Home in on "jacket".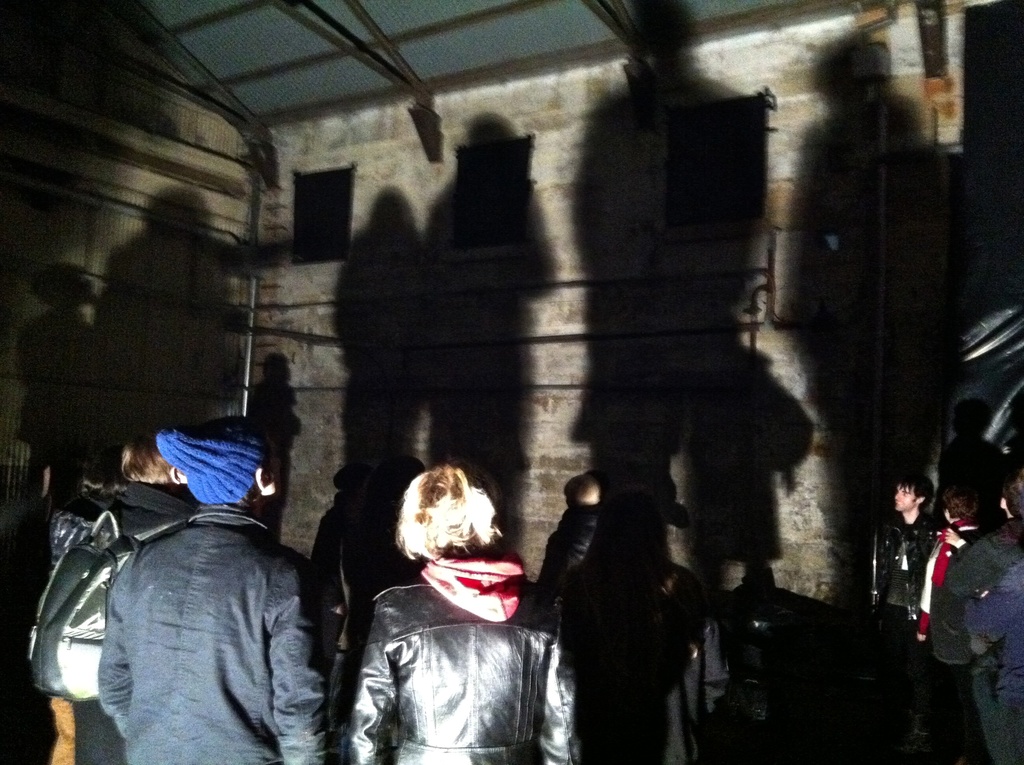
Homed in at box(101, 503, 333, 764).
